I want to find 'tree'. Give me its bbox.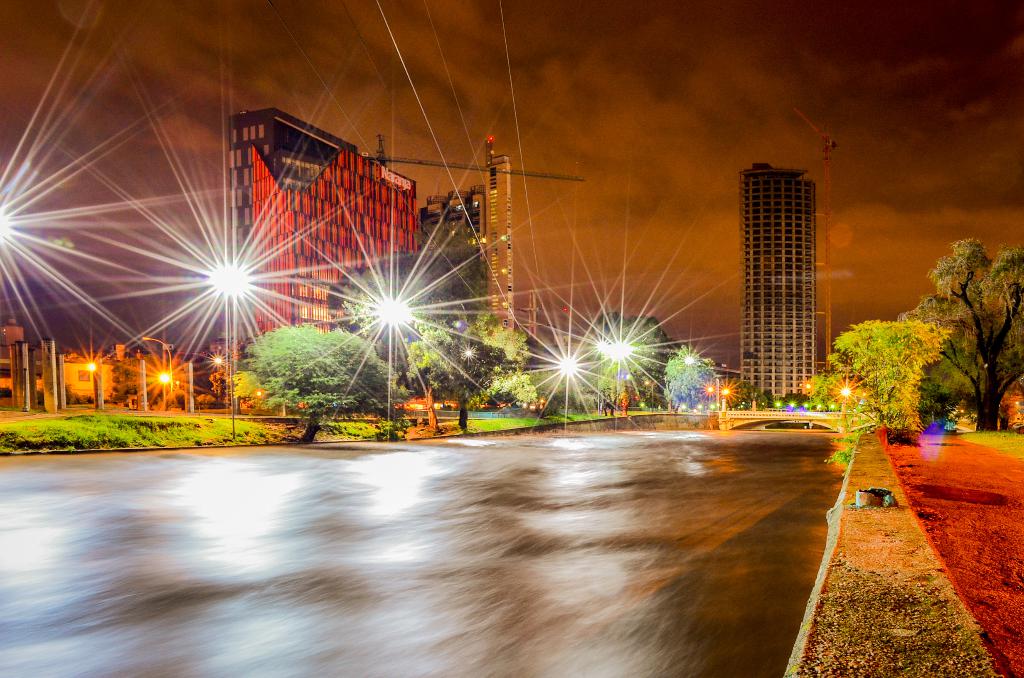
box=[650, 341, 708, 403].
